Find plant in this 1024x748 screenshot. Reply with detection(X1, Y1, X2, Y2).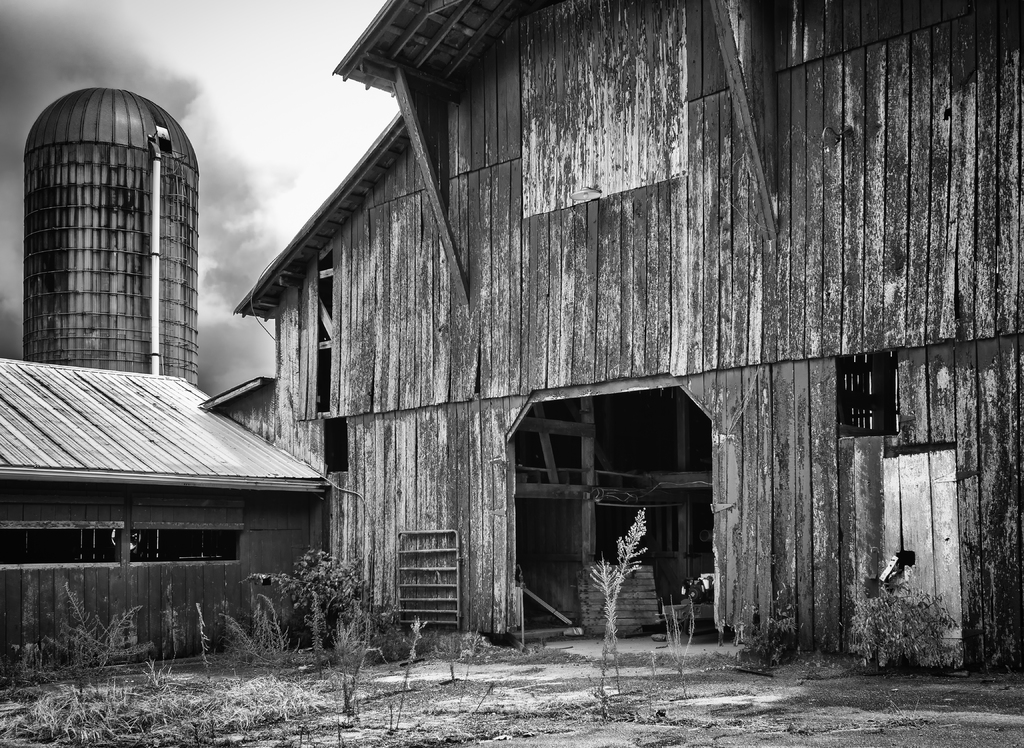
detection(845, 577, 964, 668).
